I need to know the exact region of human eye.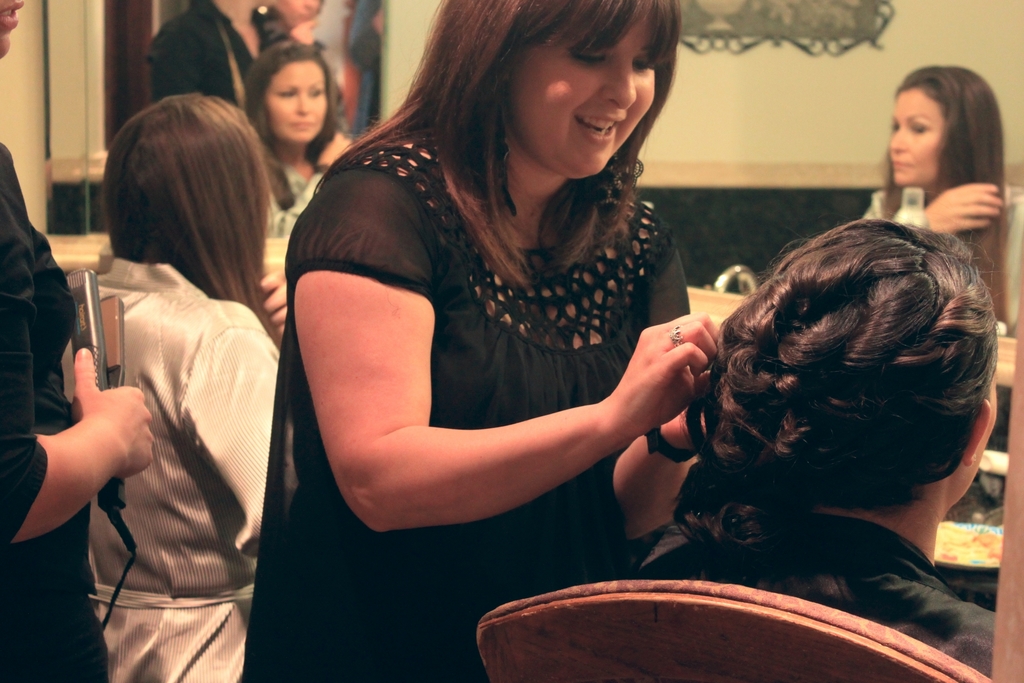
Region: l=632, t=49, r=656, b=74.
